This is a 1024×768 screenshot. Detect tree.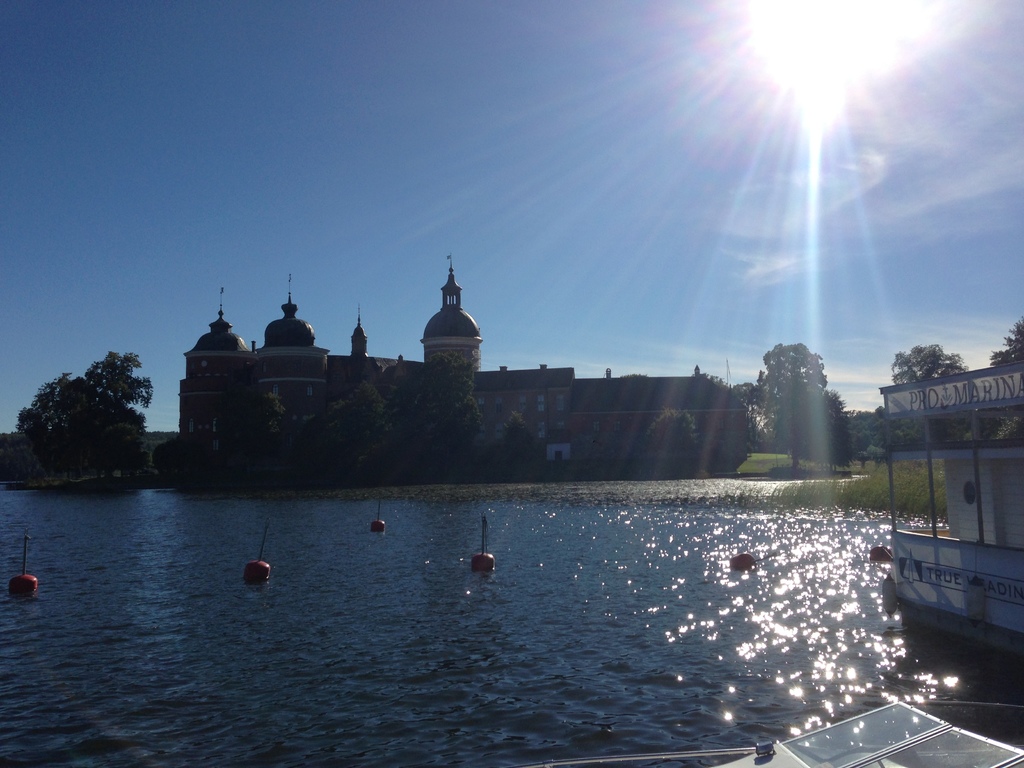
region(754, 325, 854, 454).
